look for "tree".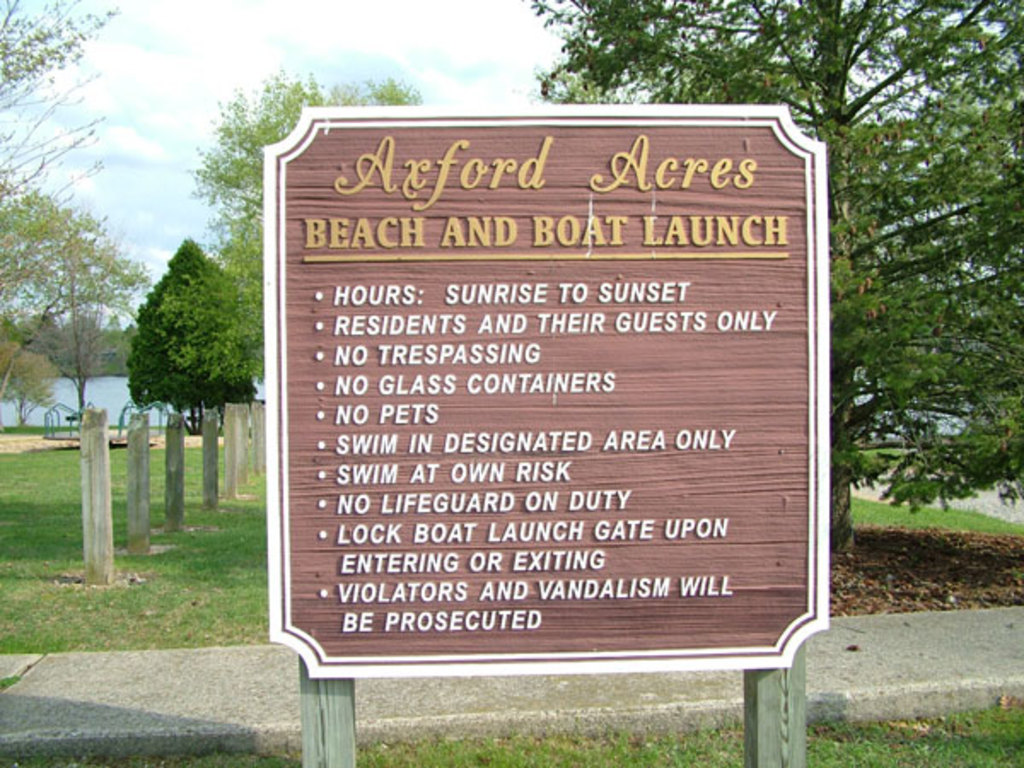
Found: BBox(27, 234, 159, 428).
